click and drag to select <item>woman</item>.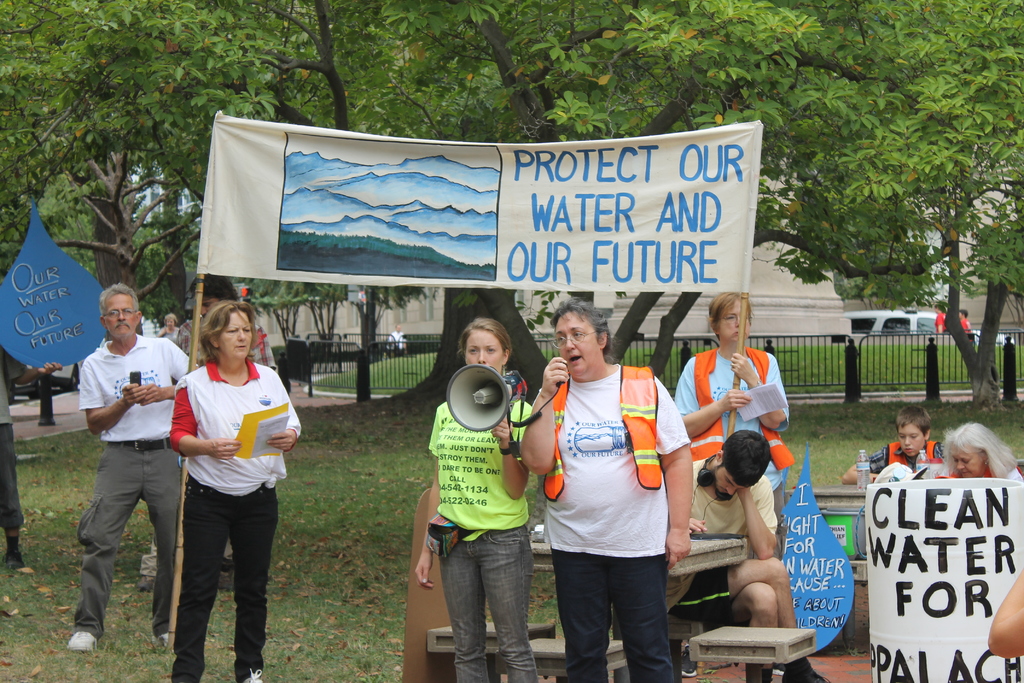
Selection: {"left": 150, "top": 305, "right": 287, "bottom": 669}.
